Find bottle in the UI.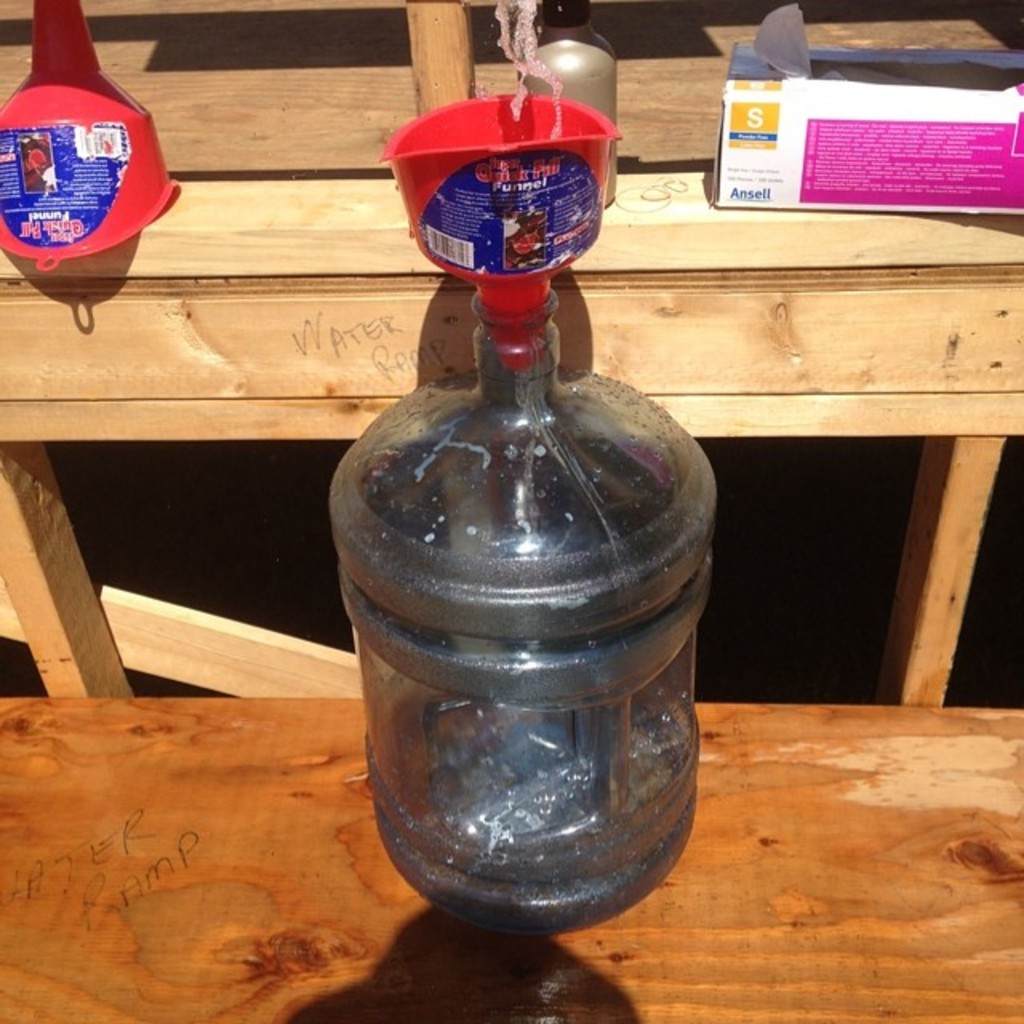
UI element at bbox=[518, 0, 616, 206].
